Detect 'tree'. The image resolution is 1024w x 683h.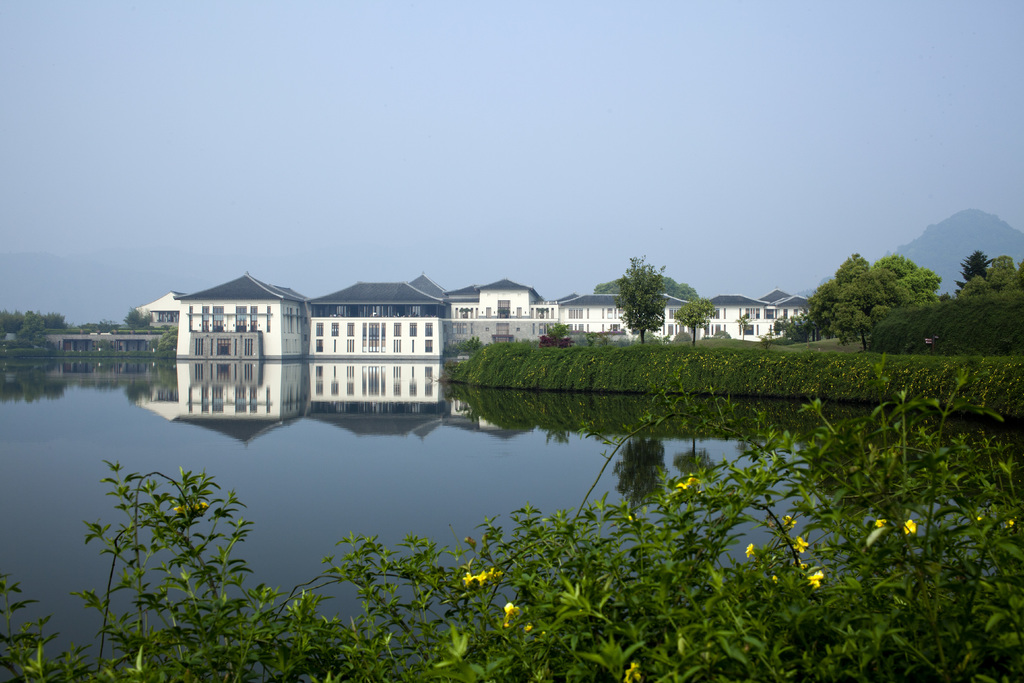
Rect(990, 254, 1020, 288).
